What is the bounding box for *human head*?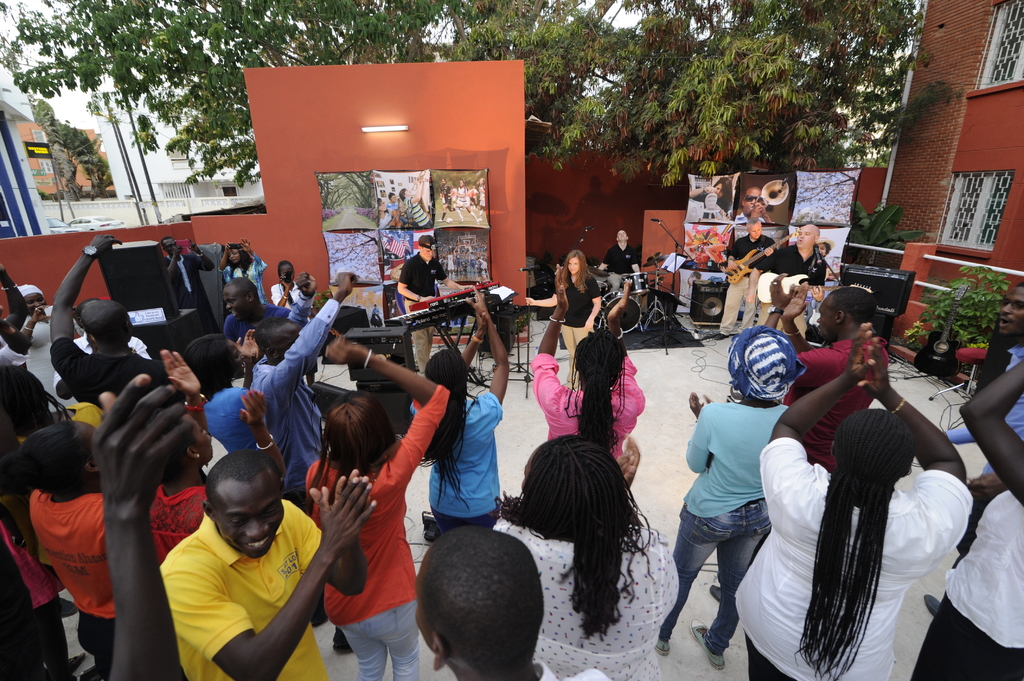
{"x1": 22, "y1": 418, "x2": 101, "y2": 501}.
